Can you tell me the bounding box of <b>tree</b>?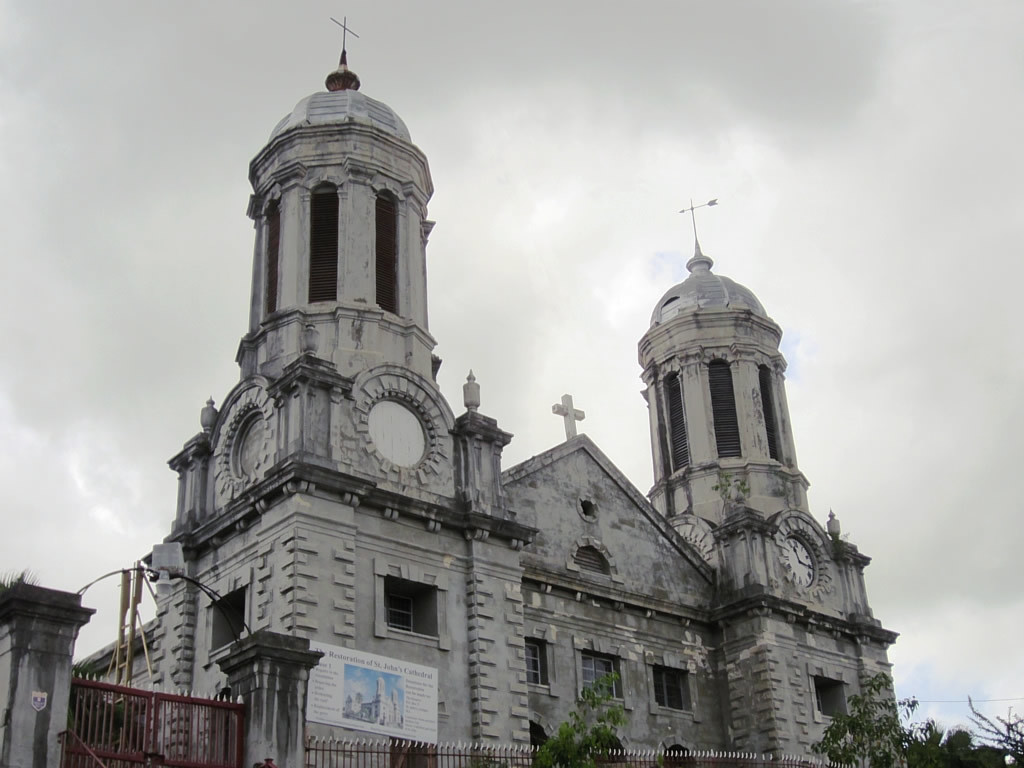
select_region(808, 669, 918, 767).
